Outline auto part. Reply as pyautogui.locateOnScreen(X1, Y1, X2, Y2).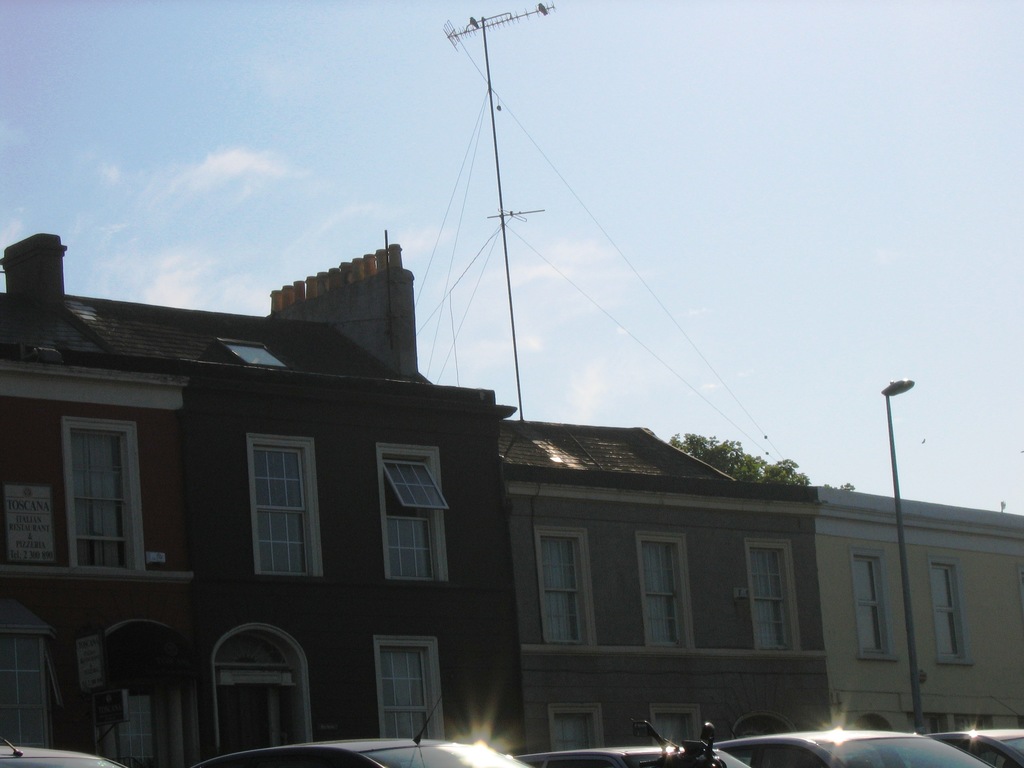
pyautogui.locateOnScreen(0, 739, 128, 767).
